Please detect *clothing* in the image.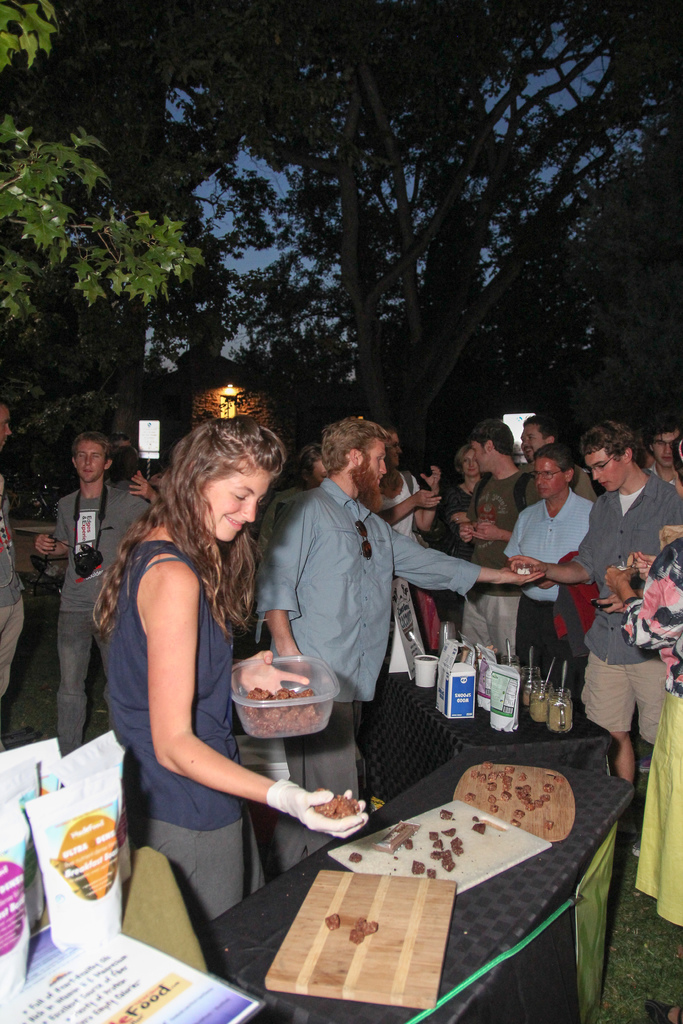
618 538 682 930.
